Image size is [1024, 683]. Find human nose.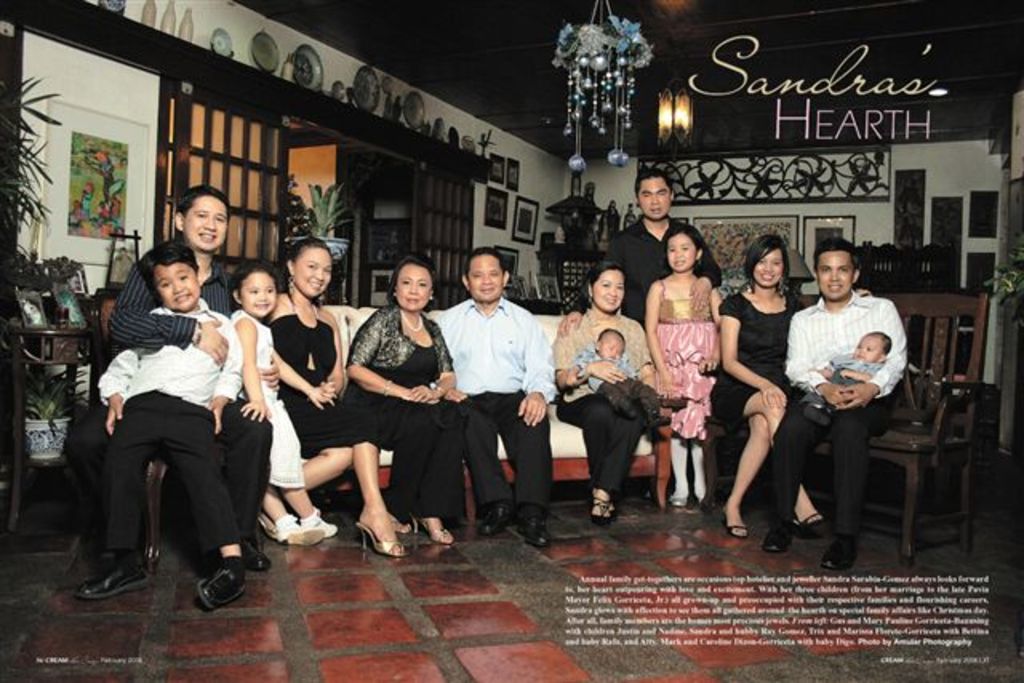
485/275/488/282.
